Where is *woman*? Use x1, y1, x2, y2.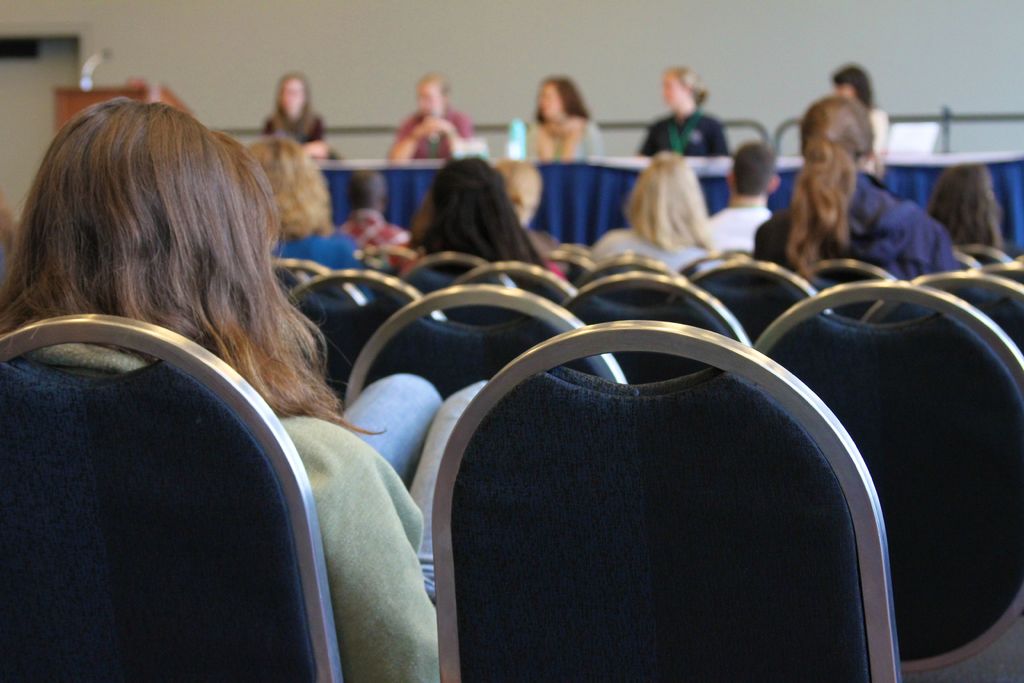
384, 73, 476, 158.
